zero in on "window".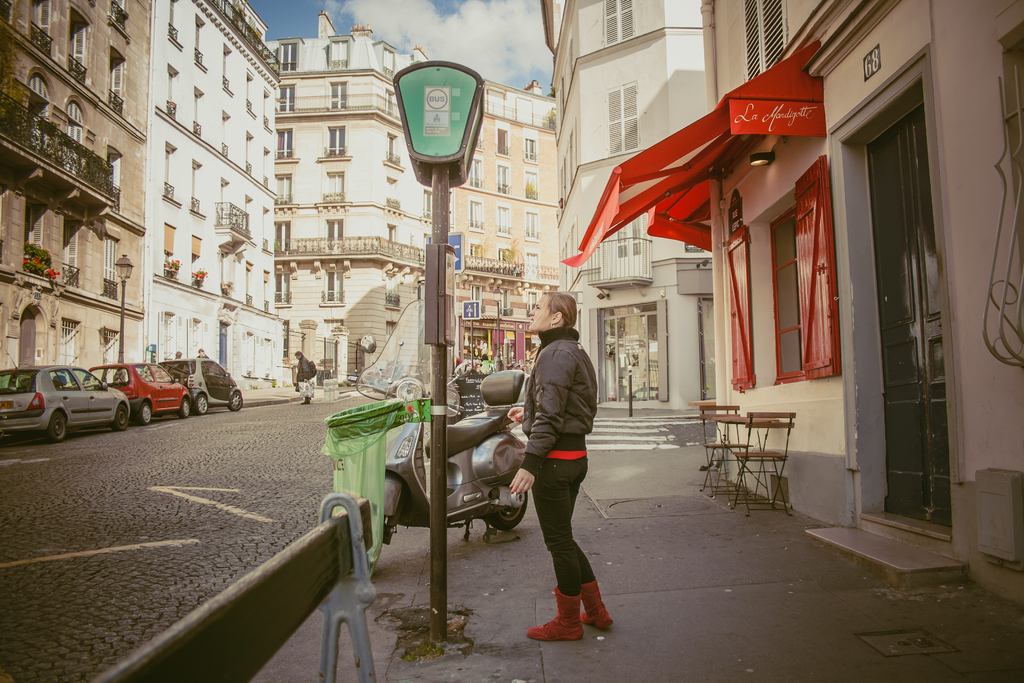
Zeroed in: region(241, 330, 257, 381).
